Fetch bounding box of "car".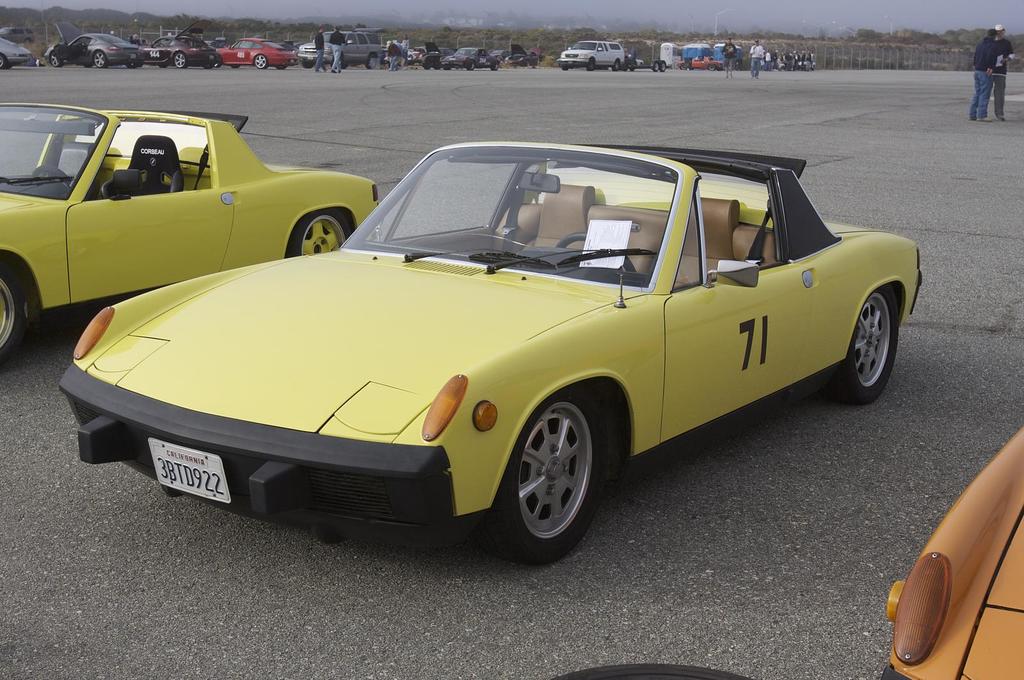
Bbox: [left=874, top=422, right=1023, bottom=679].
